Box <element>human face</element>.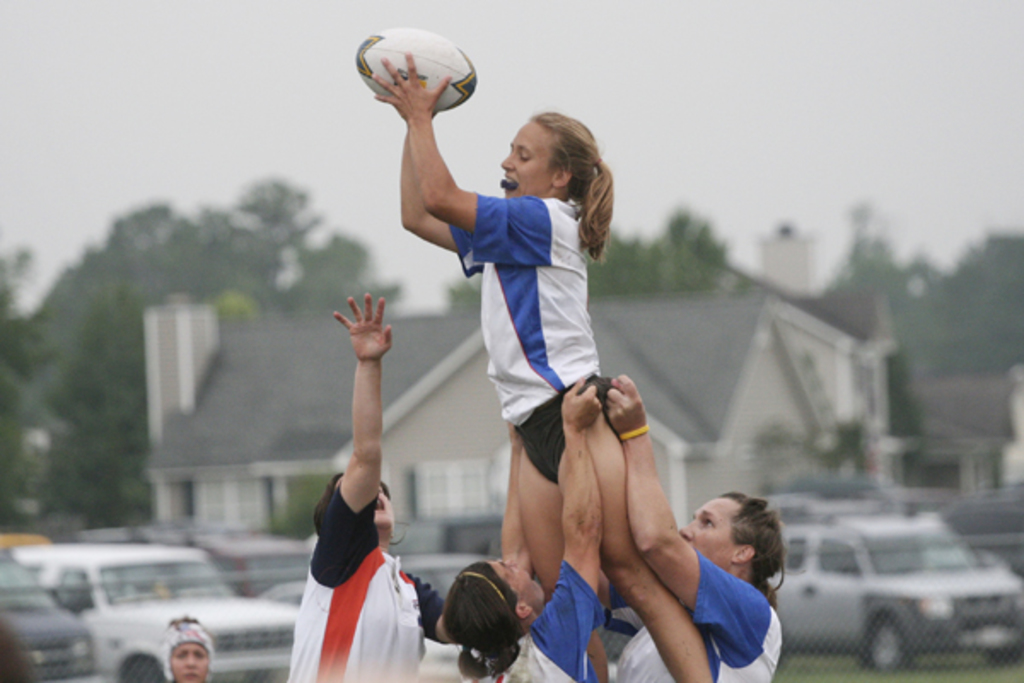
(500,121,551,198).
